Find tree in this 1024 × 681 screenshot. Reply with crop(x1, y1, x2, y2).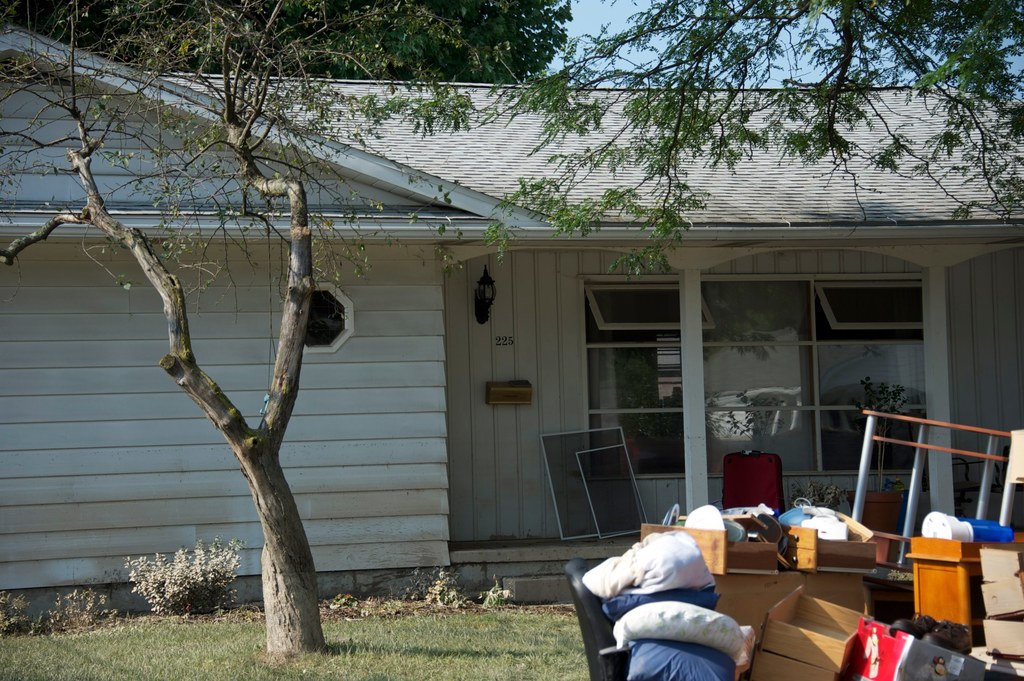
crop(0, 0, 394, 655).
